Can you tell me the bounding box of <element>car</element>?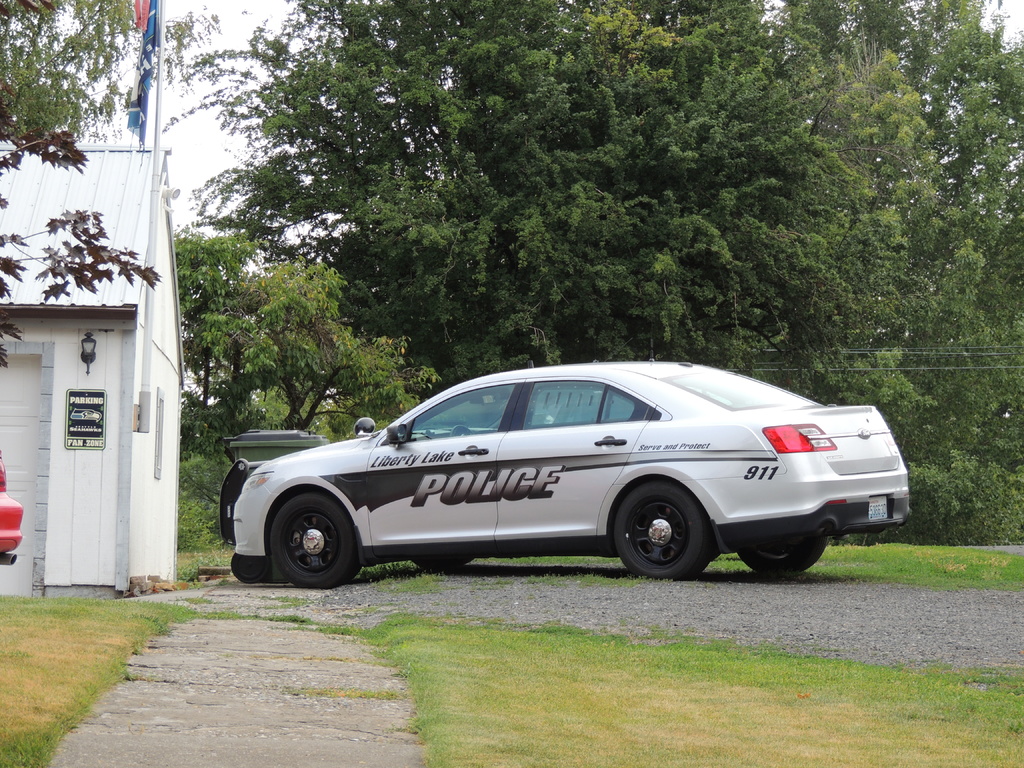
218 322 909 593.
